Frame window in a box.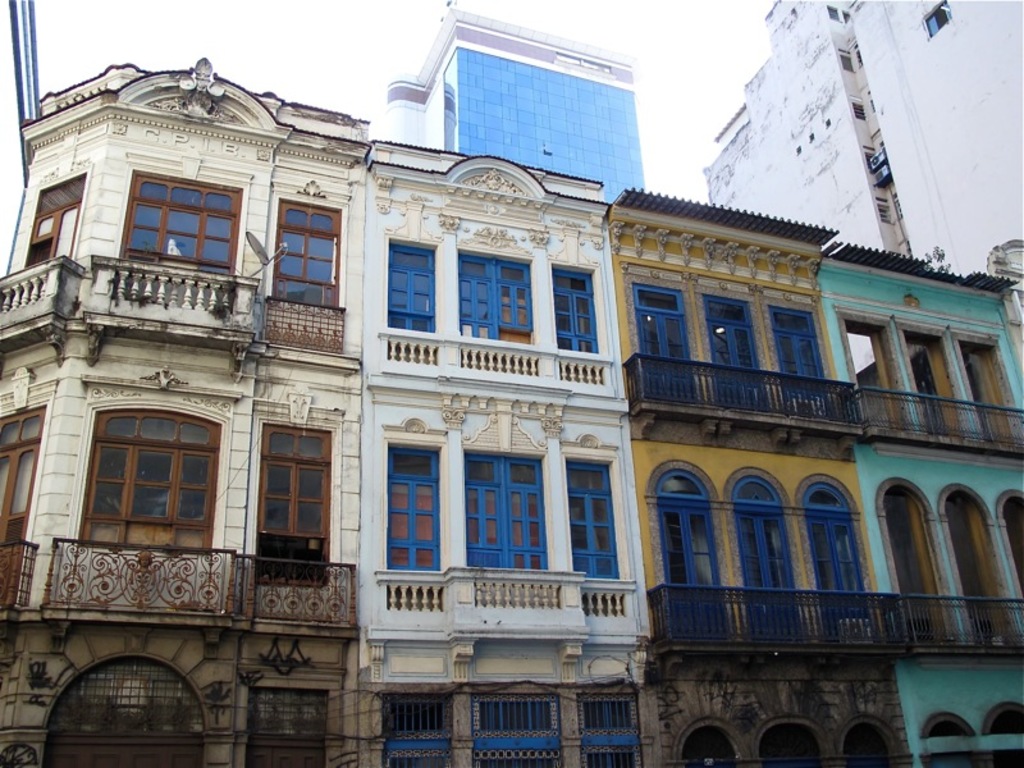
{"left": 250, "top": 686, "right": 332, "bottom": 735}.
